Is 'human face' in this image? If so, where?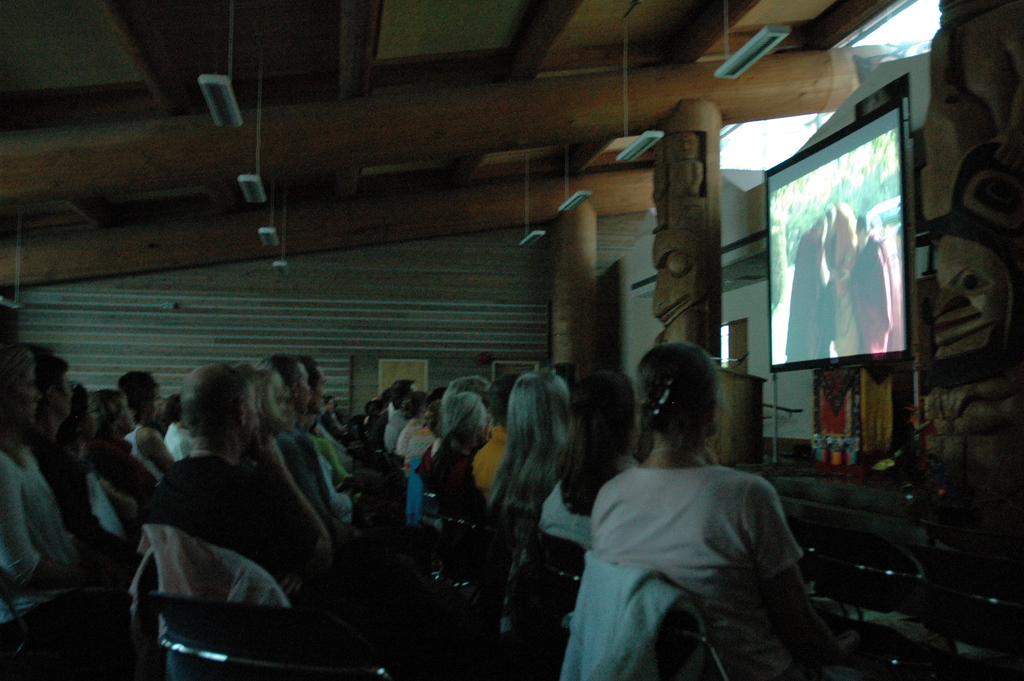
Yes, at box=[295, 363, 311, 409].
